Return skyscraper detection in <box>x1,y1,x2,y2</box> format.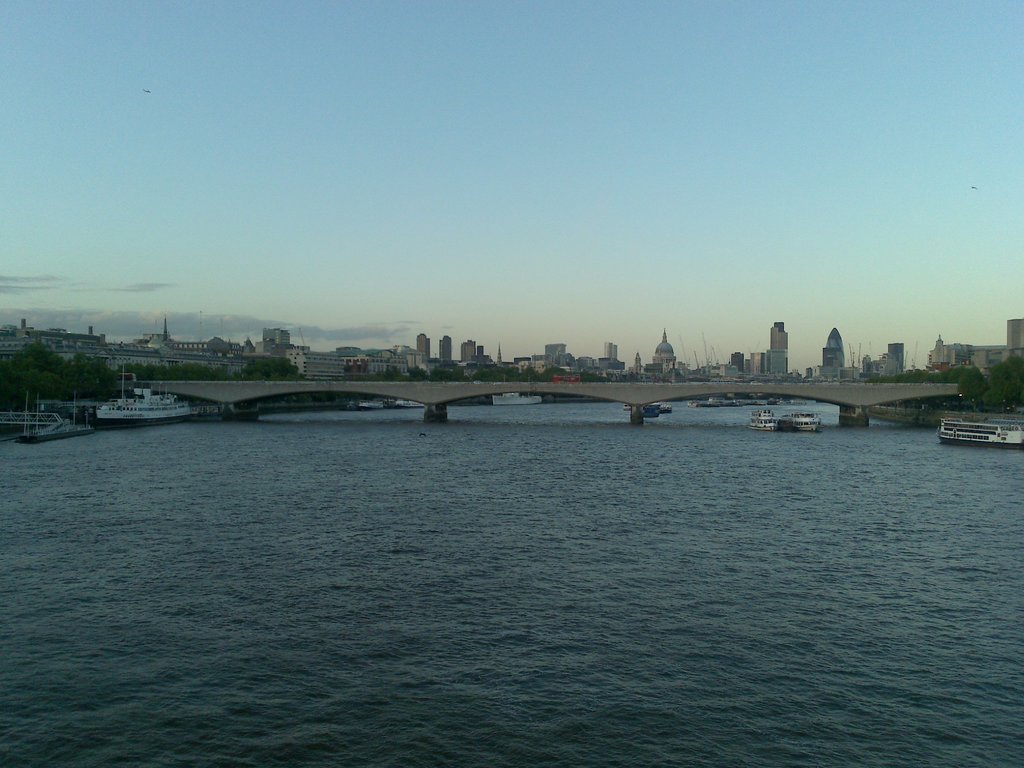
<box>544,342,568,369</box>.
